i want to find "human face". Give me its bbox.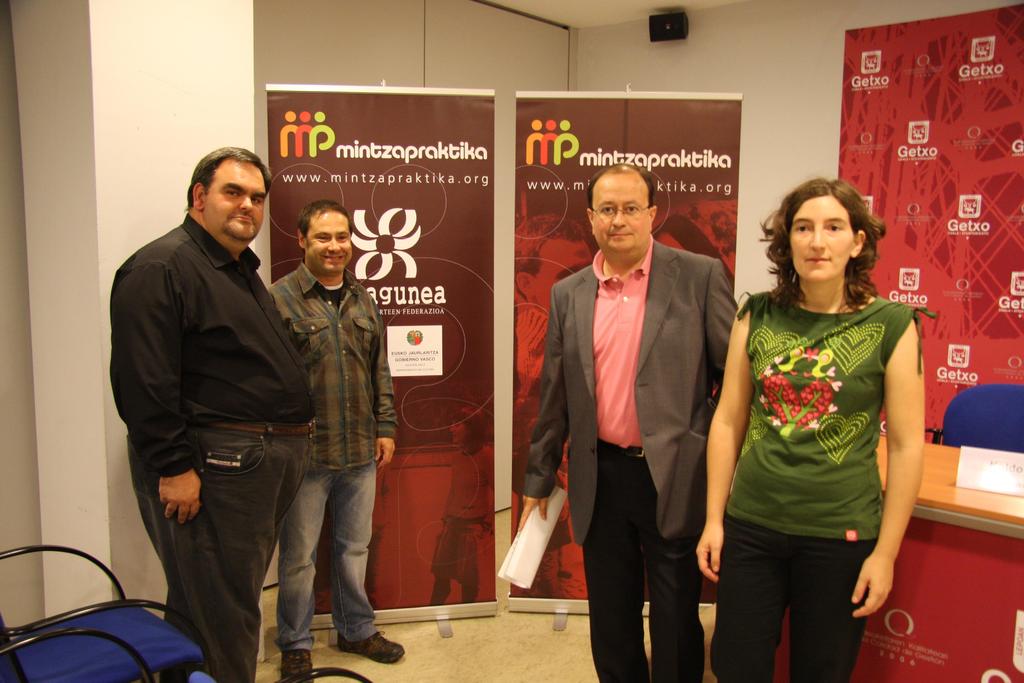
pyautogui.locateOnScreen(201, 157, 266, 243).
